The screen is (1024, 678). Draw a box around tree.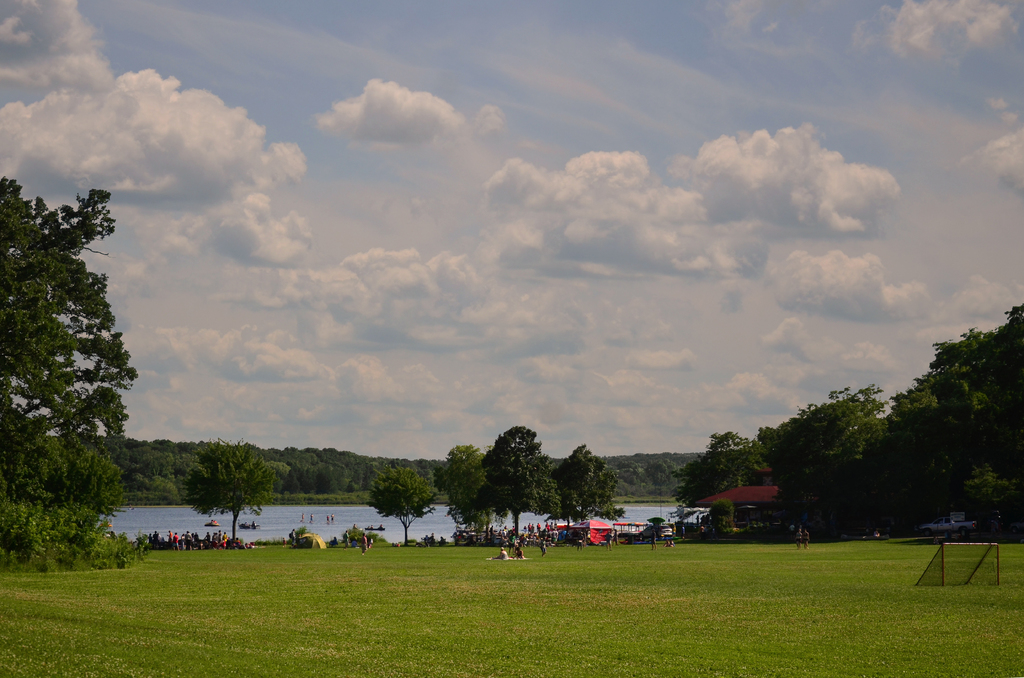
rect(438, 448, 502, 542).
